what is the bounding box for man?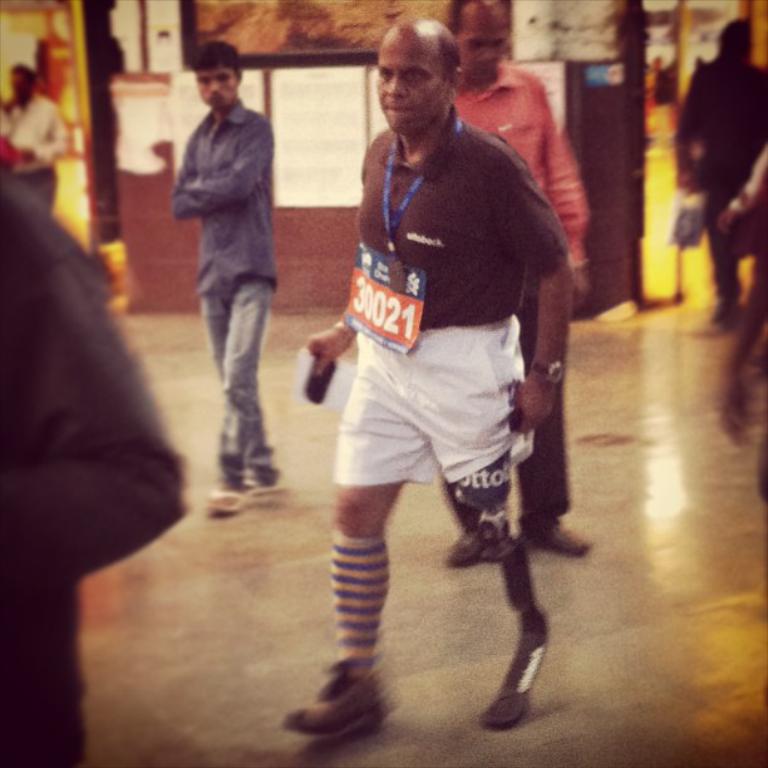
(164,41,307,502).
